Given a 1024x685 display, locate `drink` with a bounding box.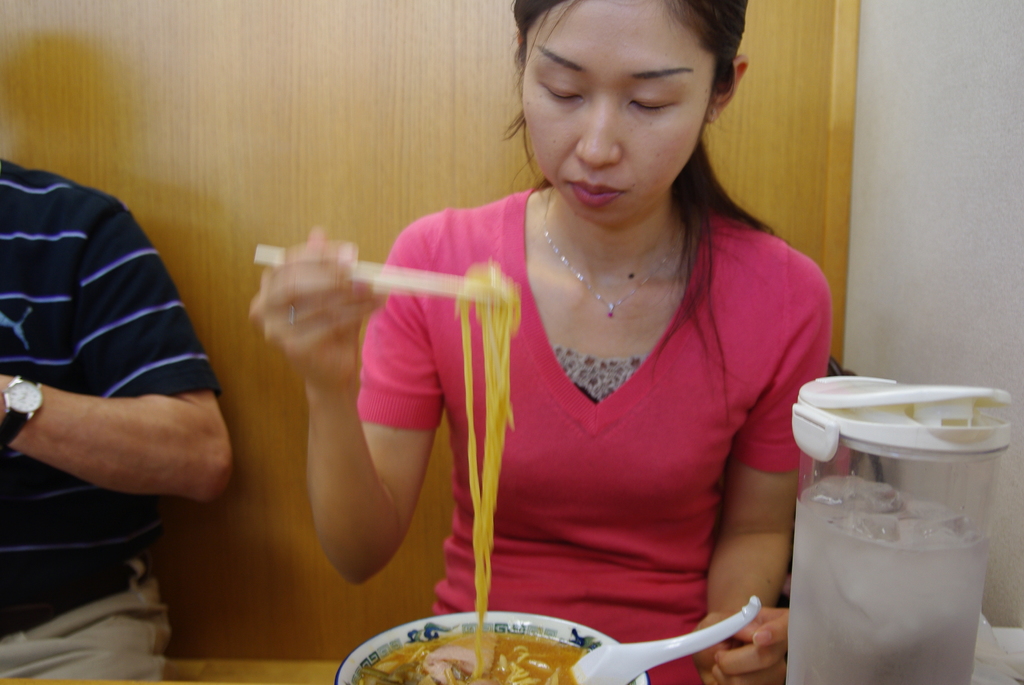
Located: x1=784 y1=474 x2=990 y2=684.
